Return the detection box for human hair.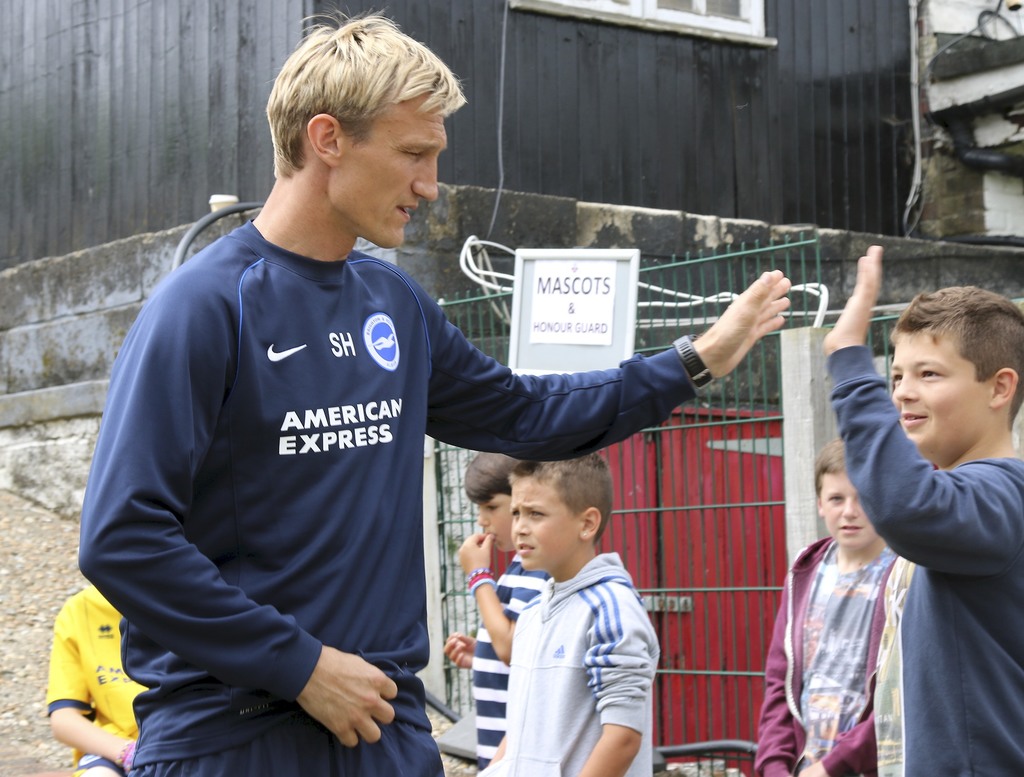
detection(813, 433, 858, 498).
